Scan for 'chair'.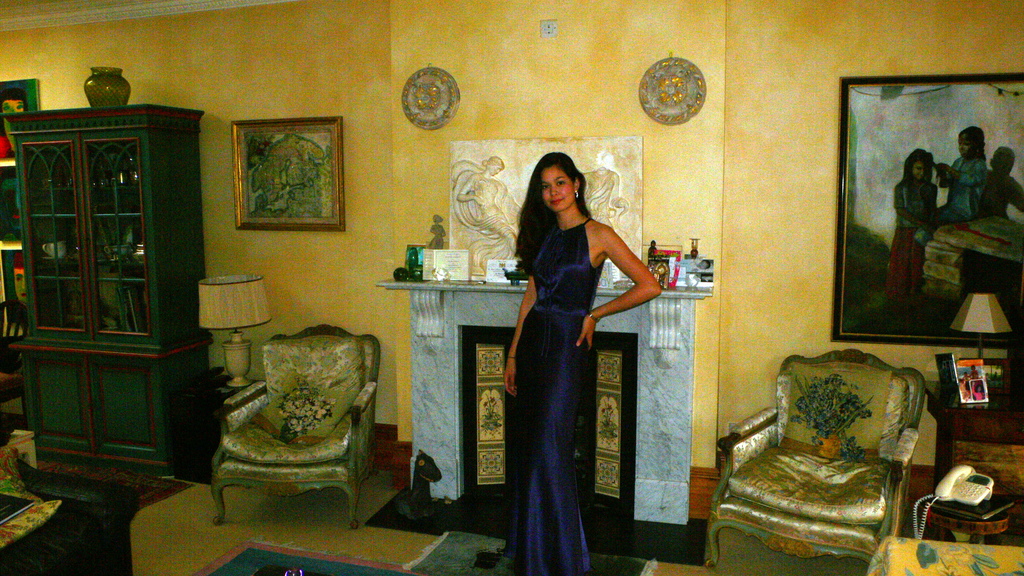
Scan result: 211 324 379 526.
